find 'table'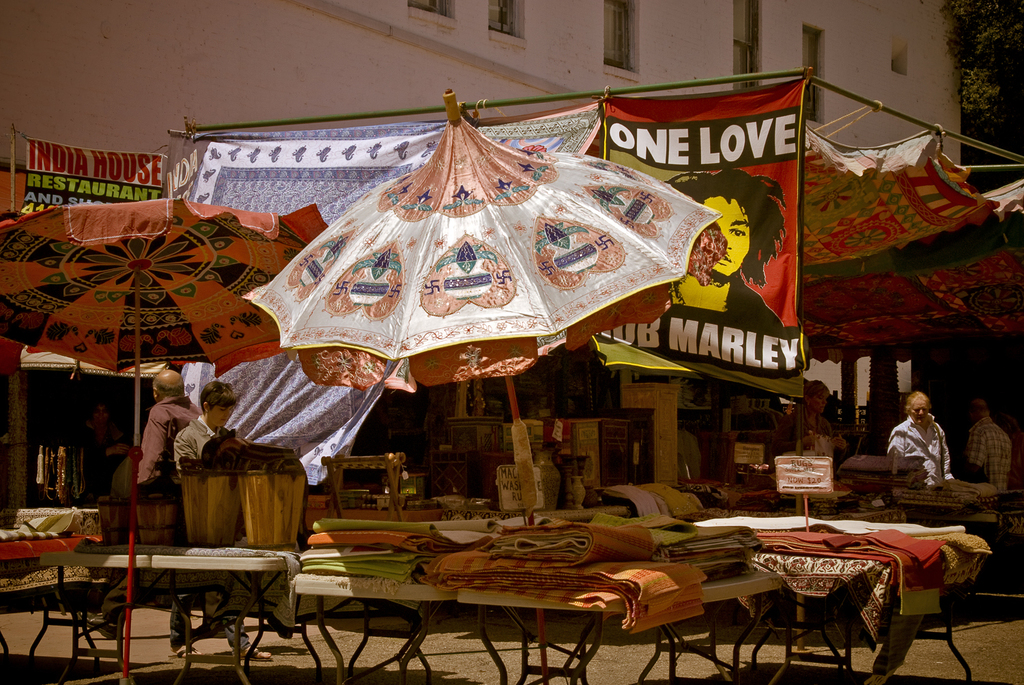
x1=283 y1=493 x2=793 y2=684
